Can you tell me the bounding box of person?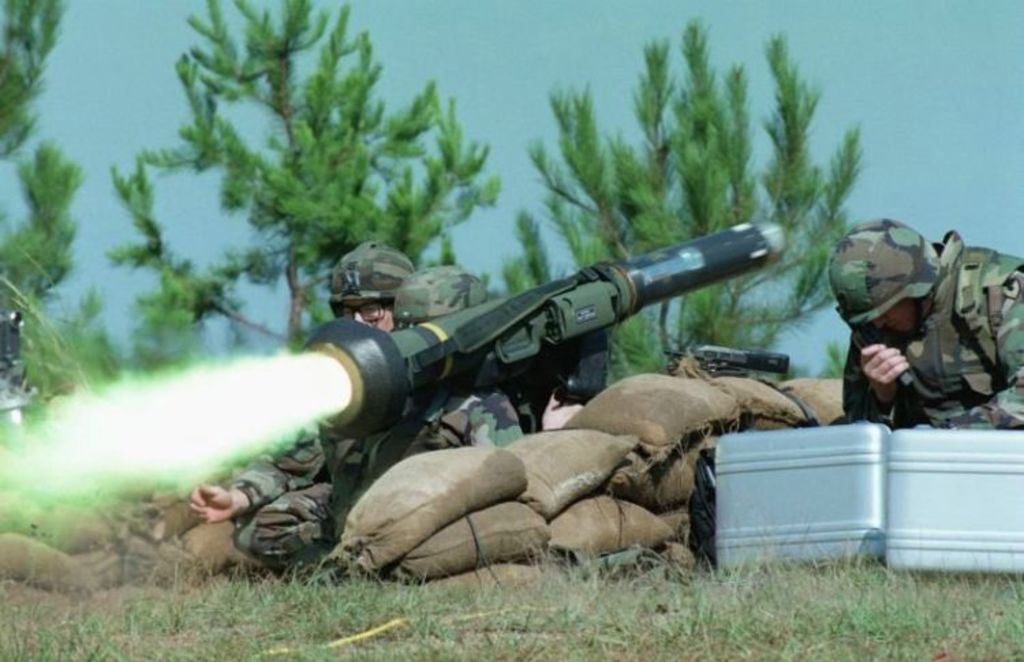
188/238/416/568.
